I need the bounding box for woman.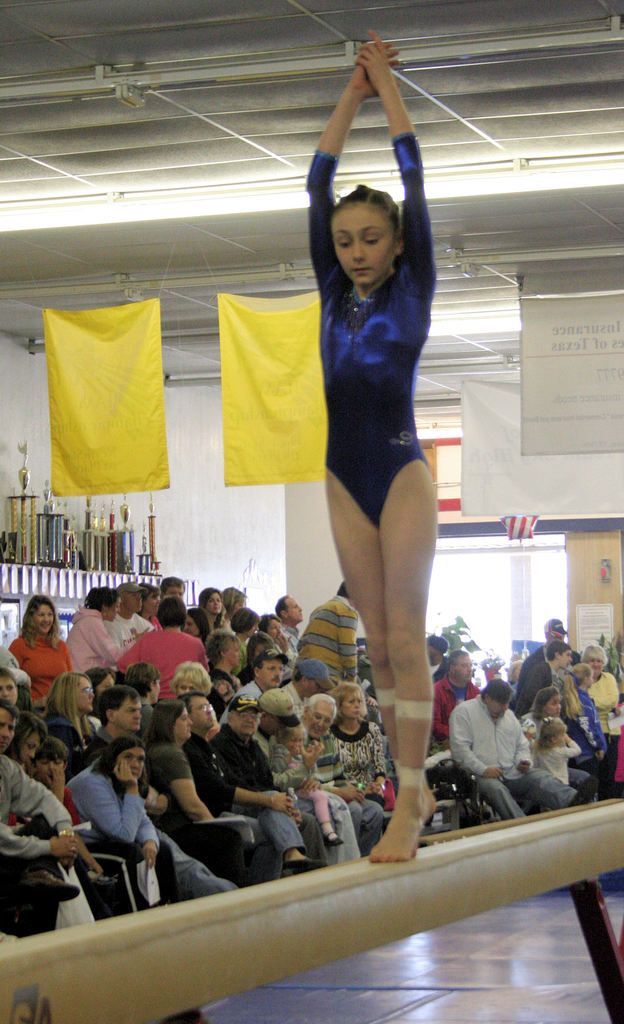
Here it is: bbox=[60, 736, 160, 908].
